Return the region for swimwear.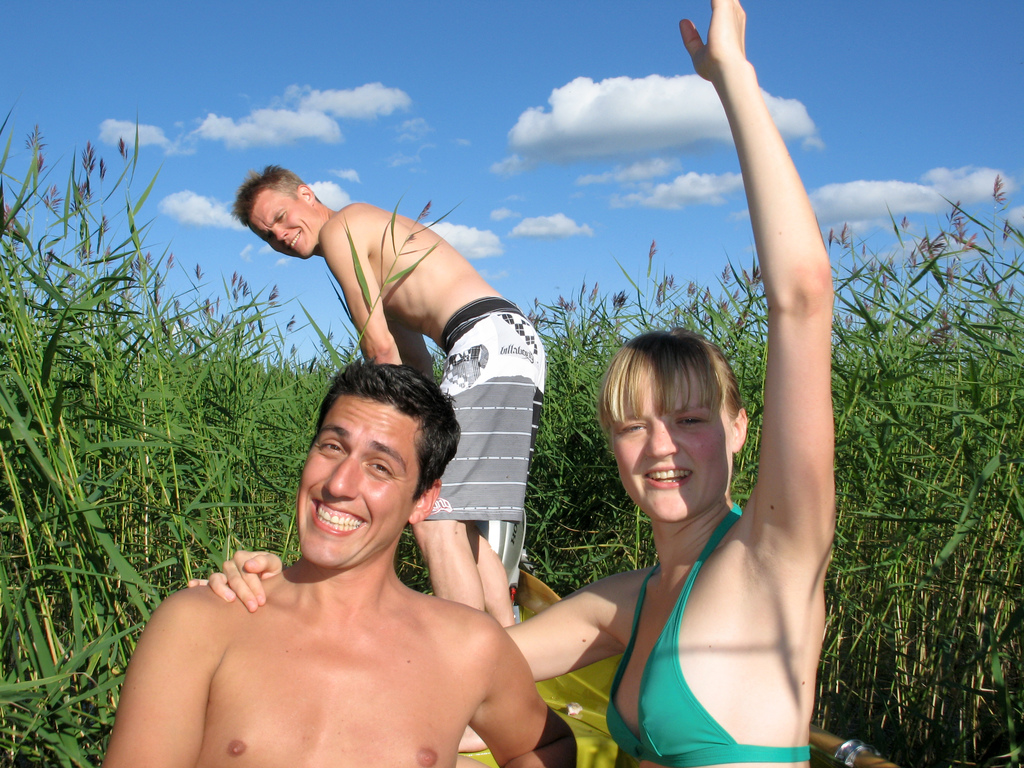
box(596, 491, 816, 767).
